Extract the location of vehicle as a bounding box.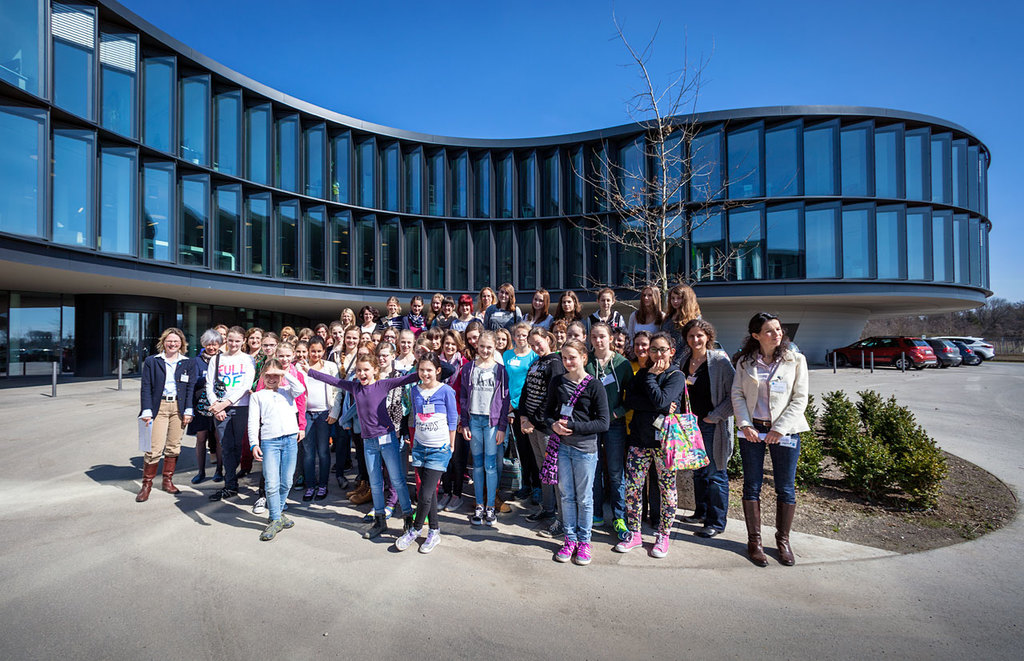
965, 336, 997, 364.
